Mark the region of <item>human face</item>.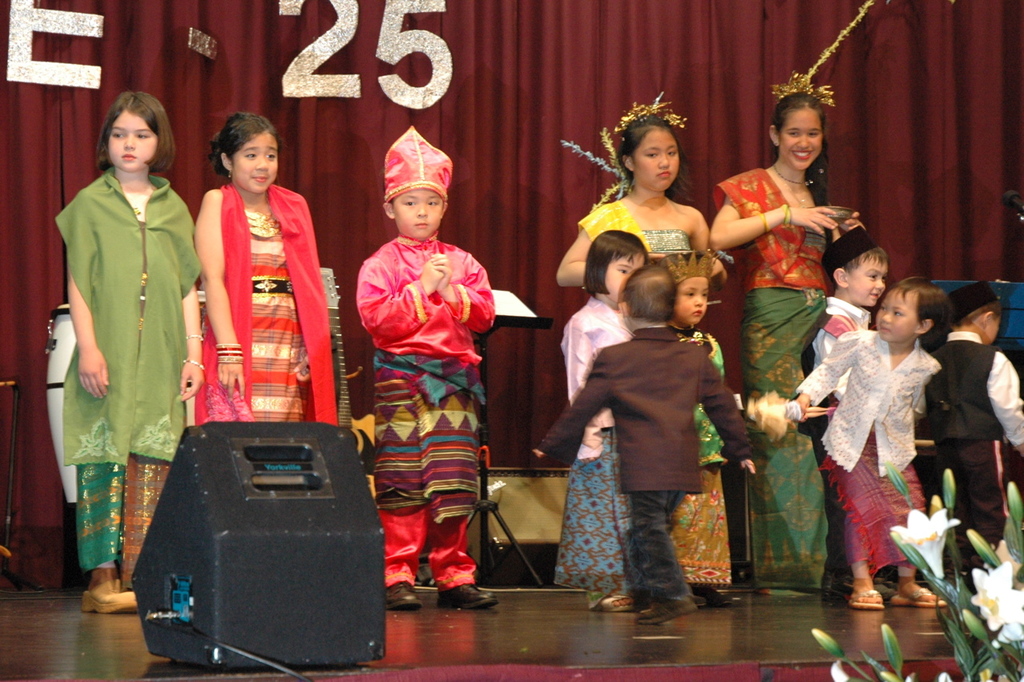
Region: x1=230 y1=132 x2=275 y2=192.
